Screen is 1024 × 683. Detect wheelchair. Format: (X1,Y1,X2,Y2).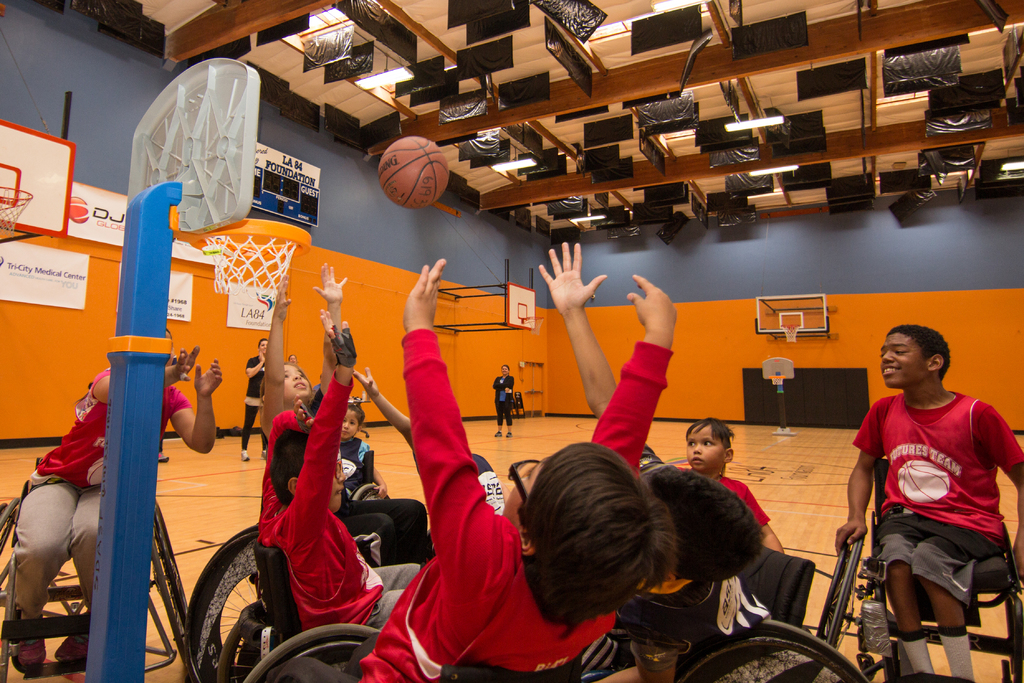
(735,547,814,624).
